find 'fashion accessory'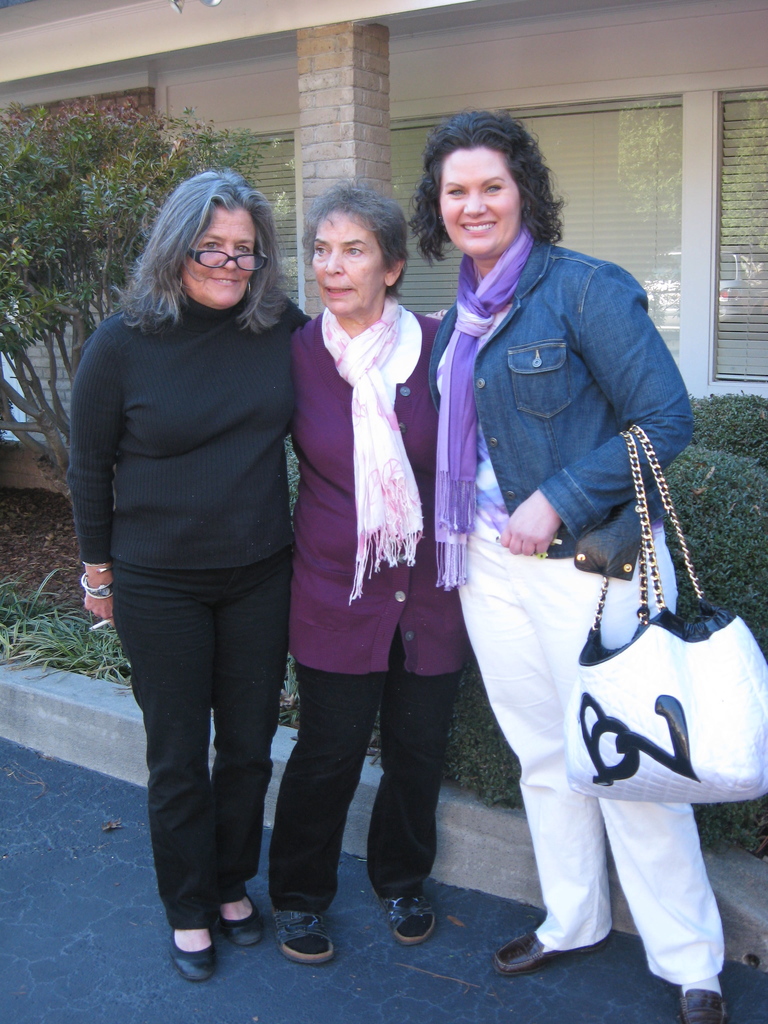
BBox(77, 566, 114, 579)
